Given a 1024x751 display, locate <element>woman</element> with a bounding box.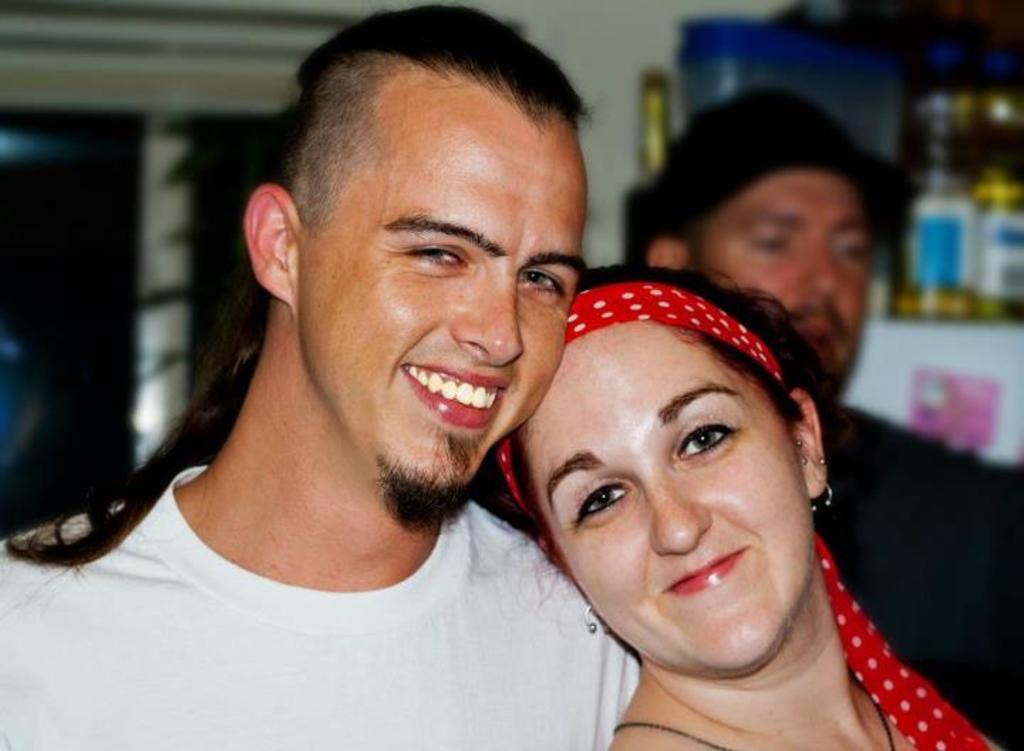
Located: [489,255,1003,750].
